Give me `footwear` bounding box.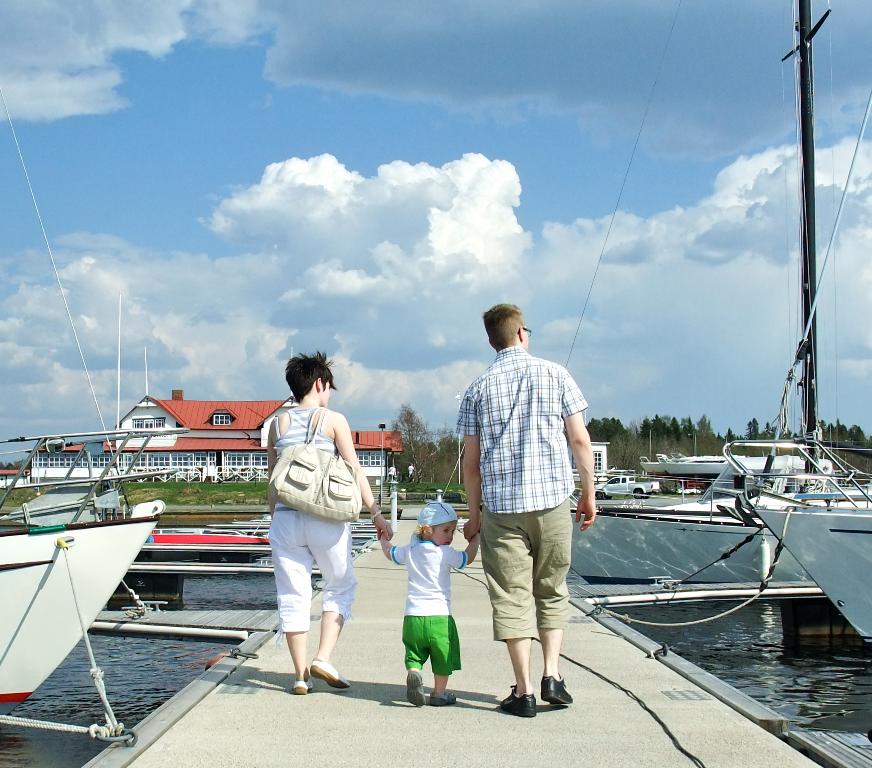
l=431, t=689, r=456, b=705.
